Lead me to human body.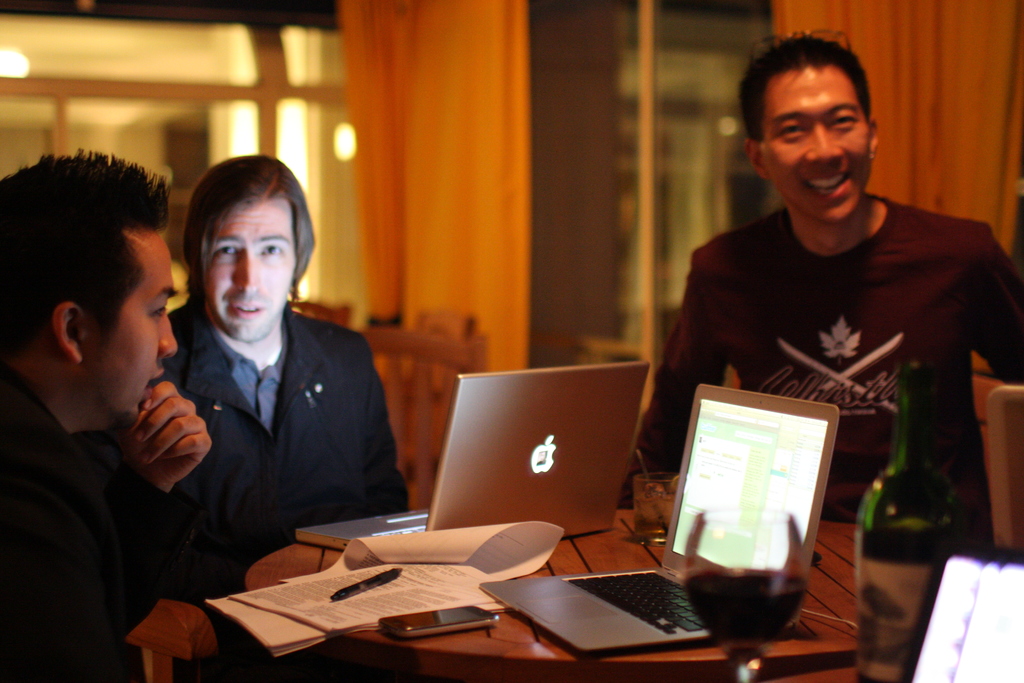
Lead to bbox(148, 298, 414, 564).
